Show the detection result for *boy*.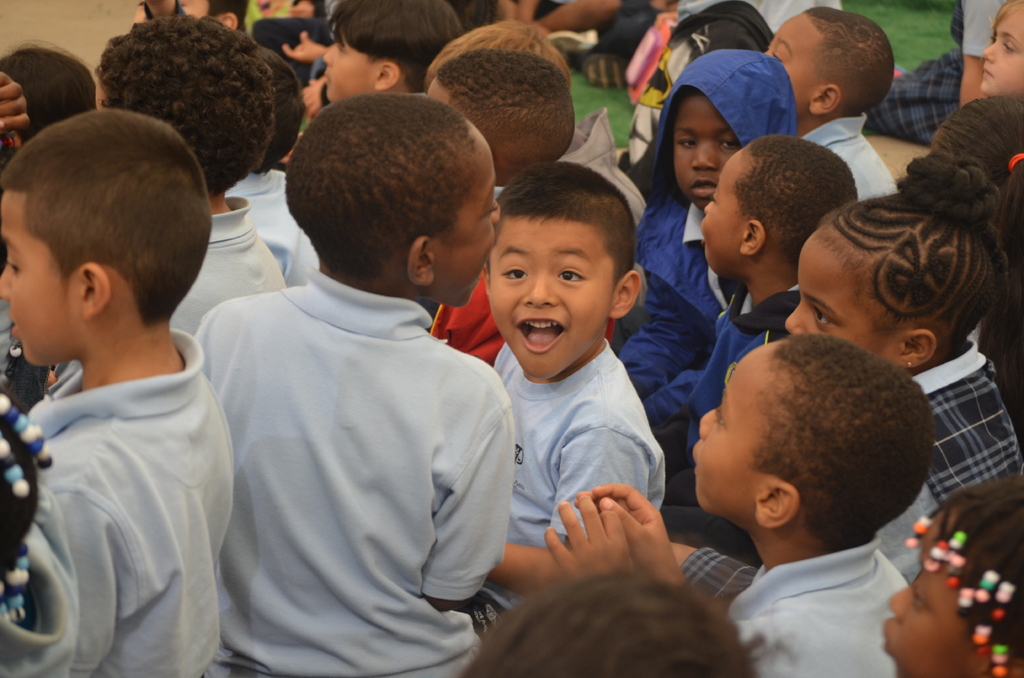
x1=0 y1=102 x2=245 y2=671.
